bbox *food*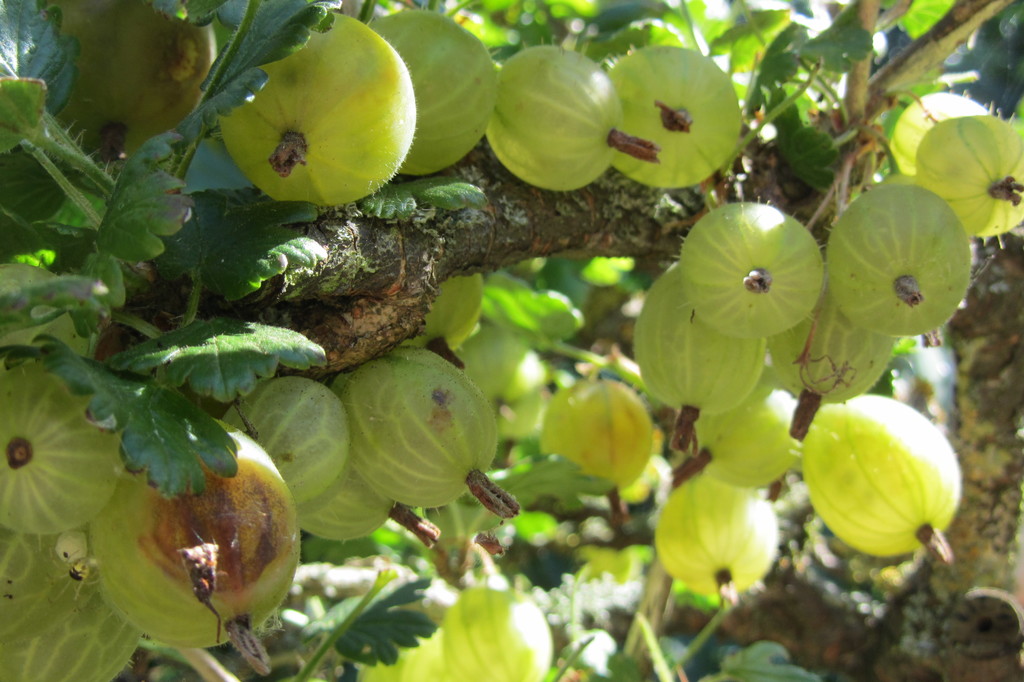
region(364, 10, 493, 172)
